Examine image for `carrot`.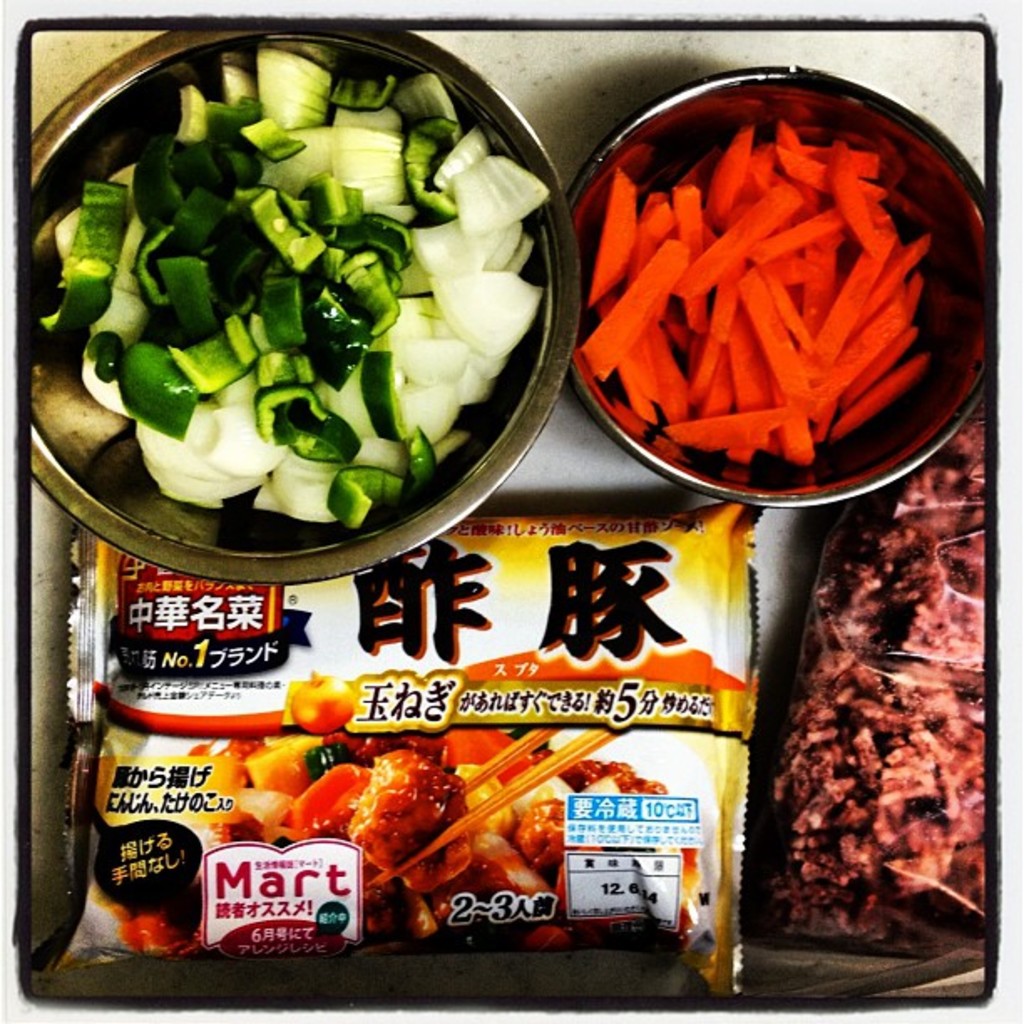
Examination result: [x1=581, y1=236, x2=703, y2=381].
